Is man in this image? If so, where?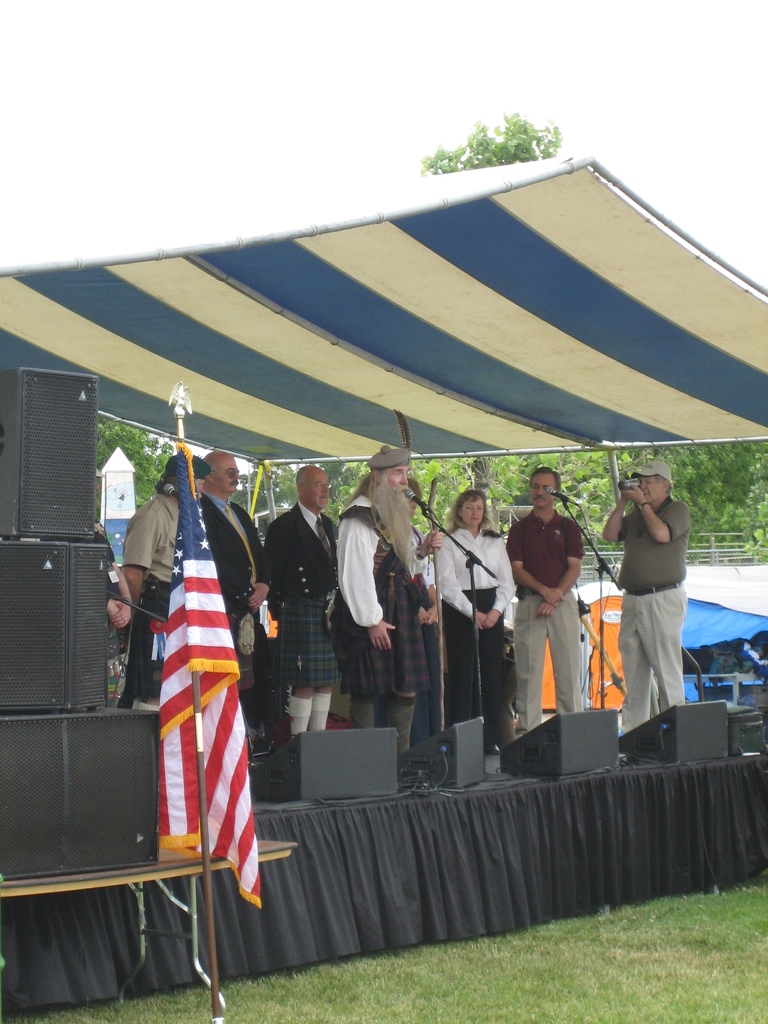
Yes, at 499, 455, 589, 735.
